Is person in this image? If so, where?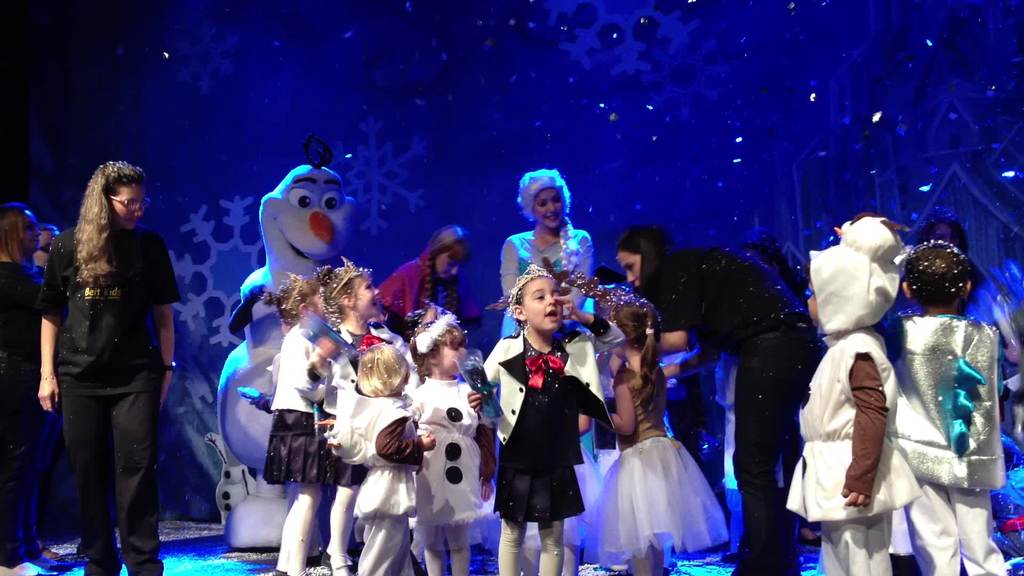
Yes, at rect(46, 137, 185, 575).
